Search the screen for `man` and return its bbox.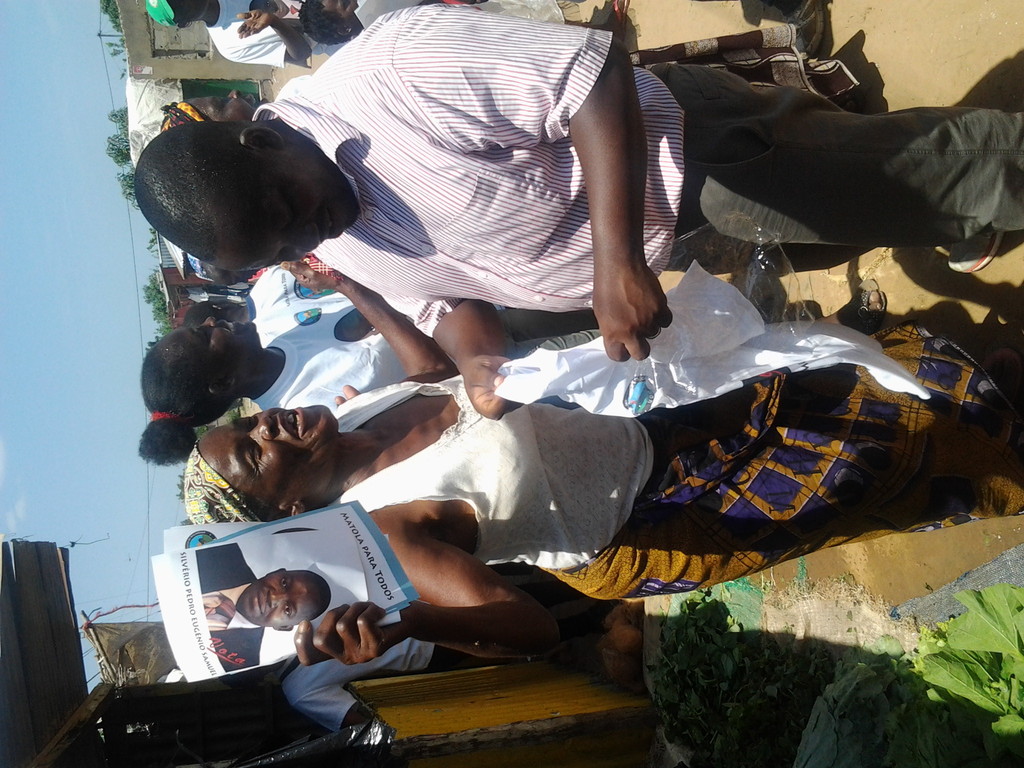
Found: locate(134, 260, 881, 431).
